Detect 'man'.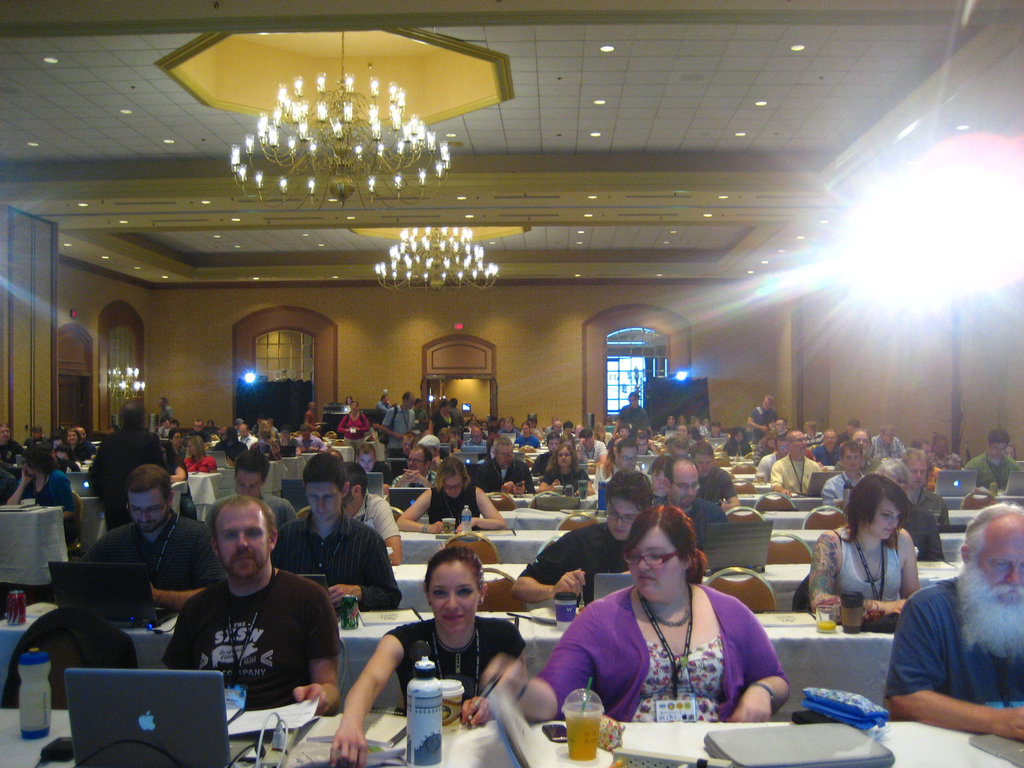
Detected at [x1=93, y1=465, x2=230, y2=614].
